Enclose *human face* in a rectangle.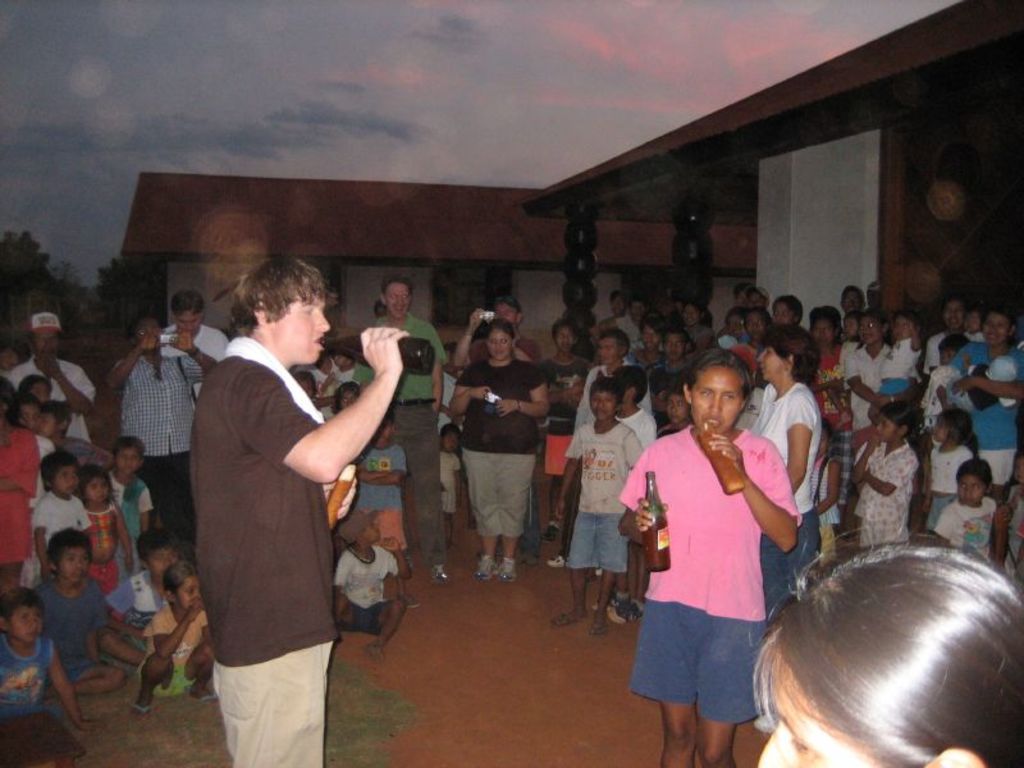
876 416 896 434.
